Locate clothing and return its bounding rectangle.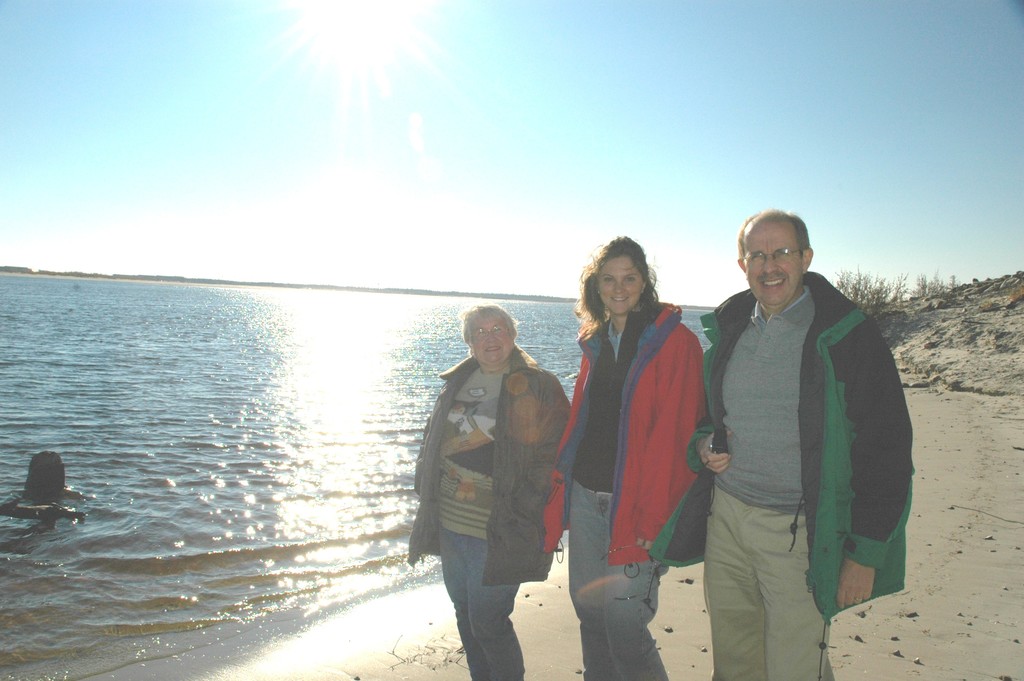
box(645, 291, 909, 680).
